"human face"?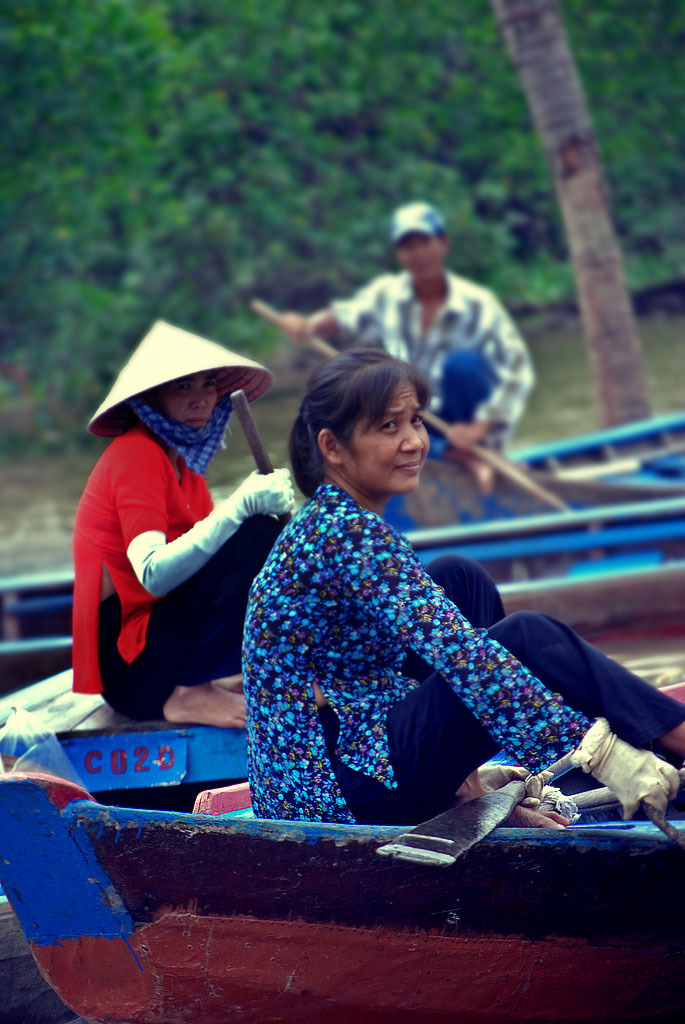
<bbox>166, 376, 225, 429</bbox>
